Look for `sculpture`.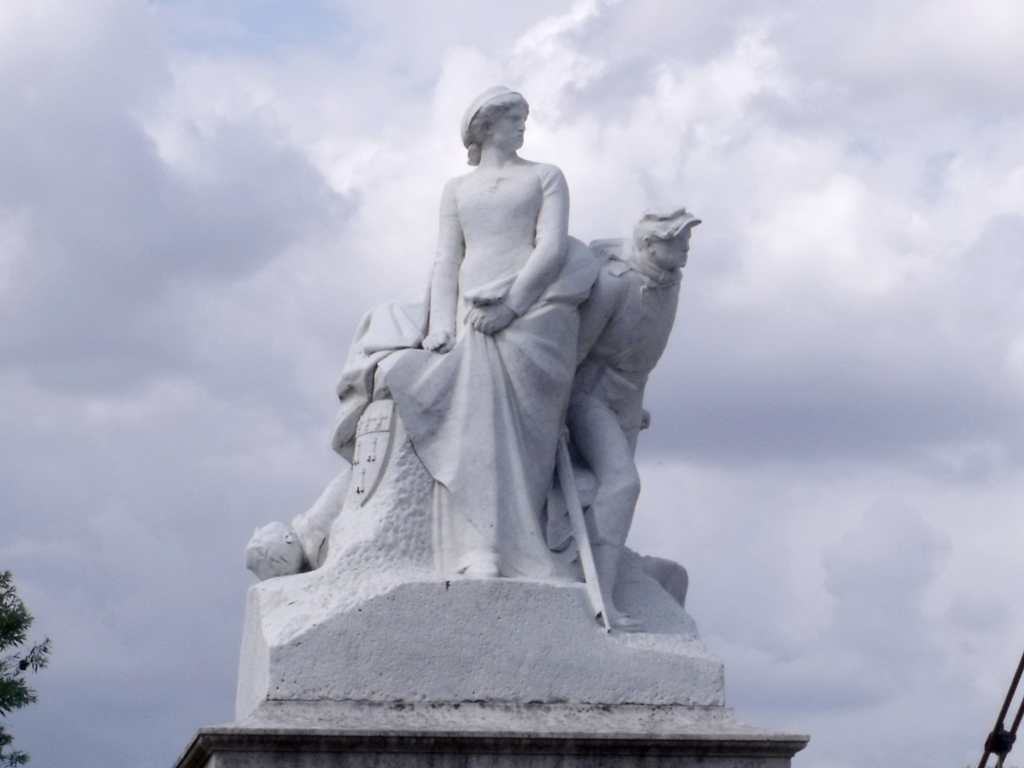
Found: 237,240,730,709.
